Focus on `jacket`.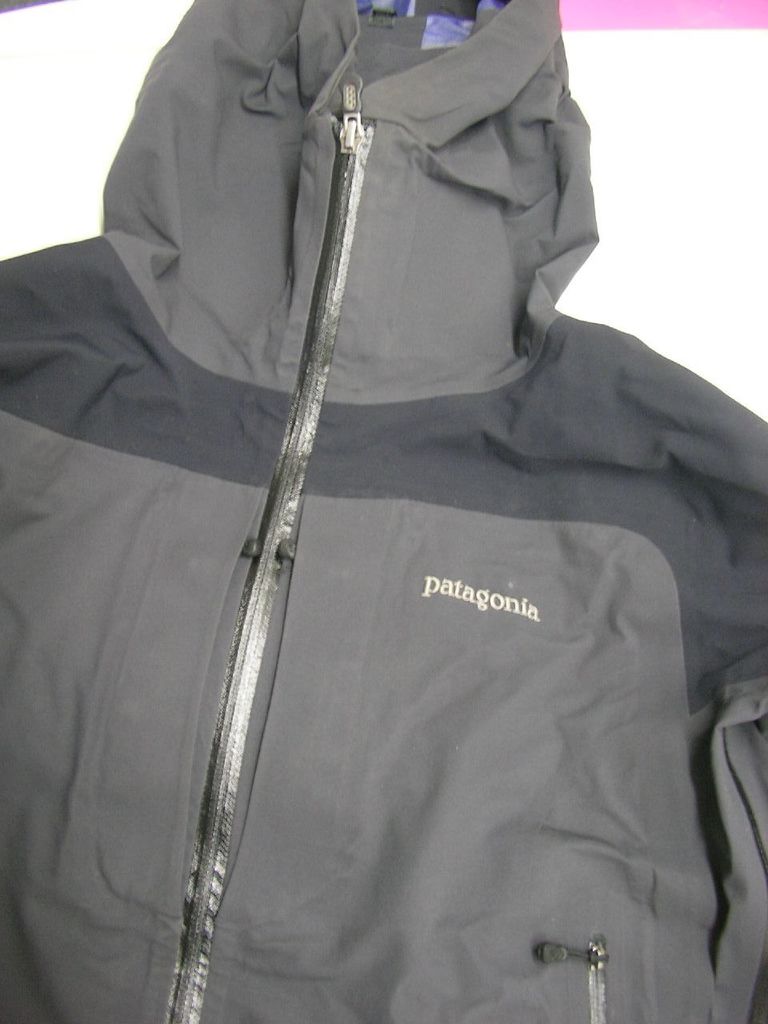
Focused at x1=0, y1=0, x2=767, y2=1023.
